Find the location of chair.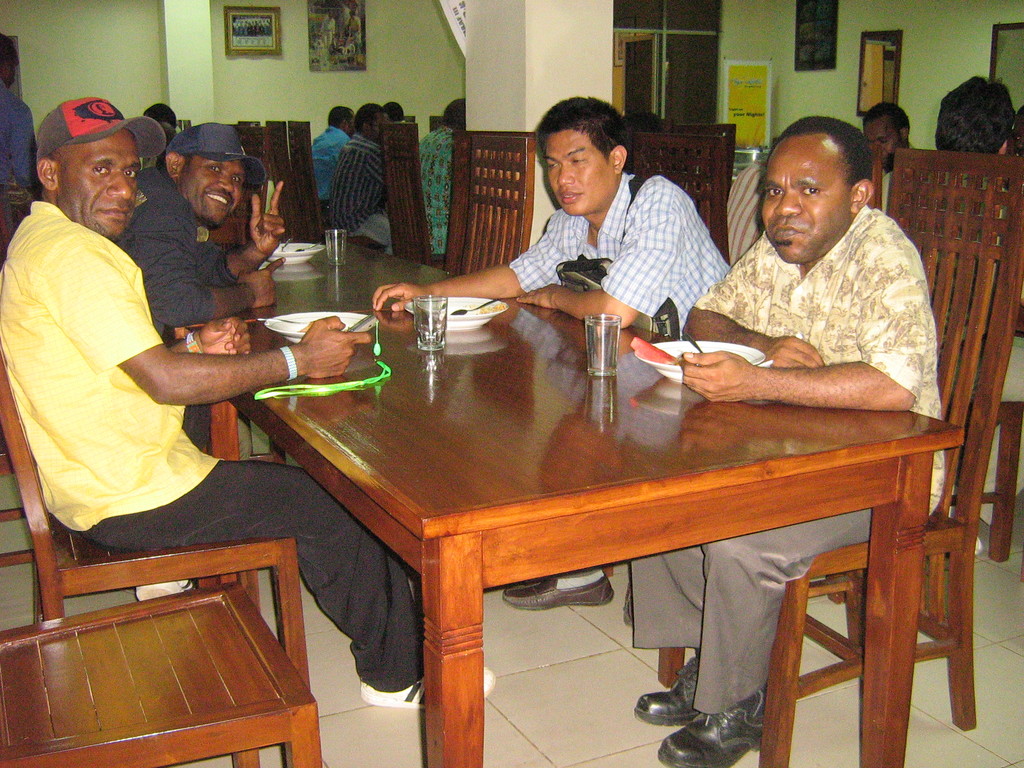
Location: detection(202, 397, 285, 463).
